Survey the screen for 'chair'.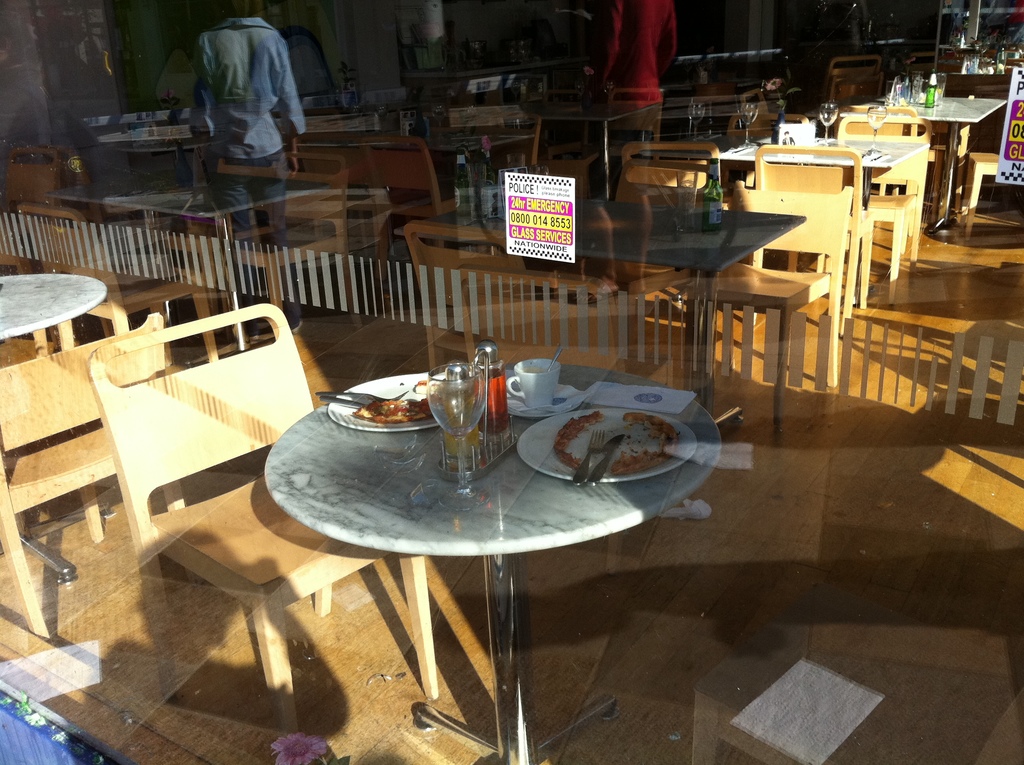
Survey found: bbox(830, 54, 881, 90).
